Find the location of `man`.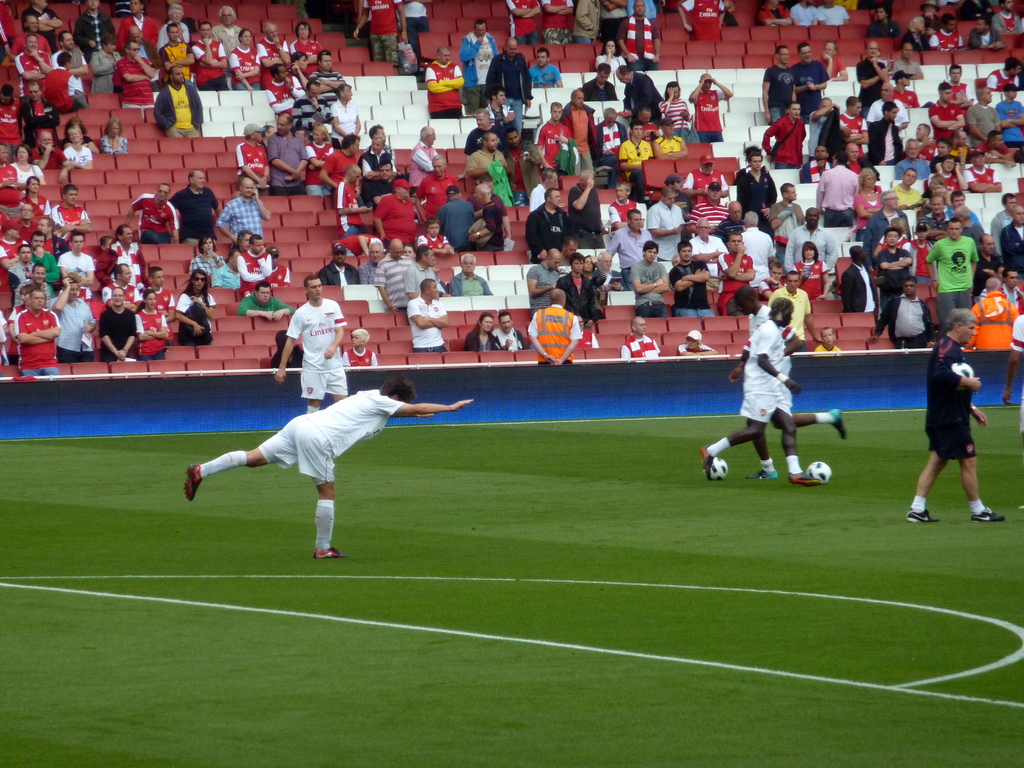
Location: BBox(998, 209, 1023, 268).
